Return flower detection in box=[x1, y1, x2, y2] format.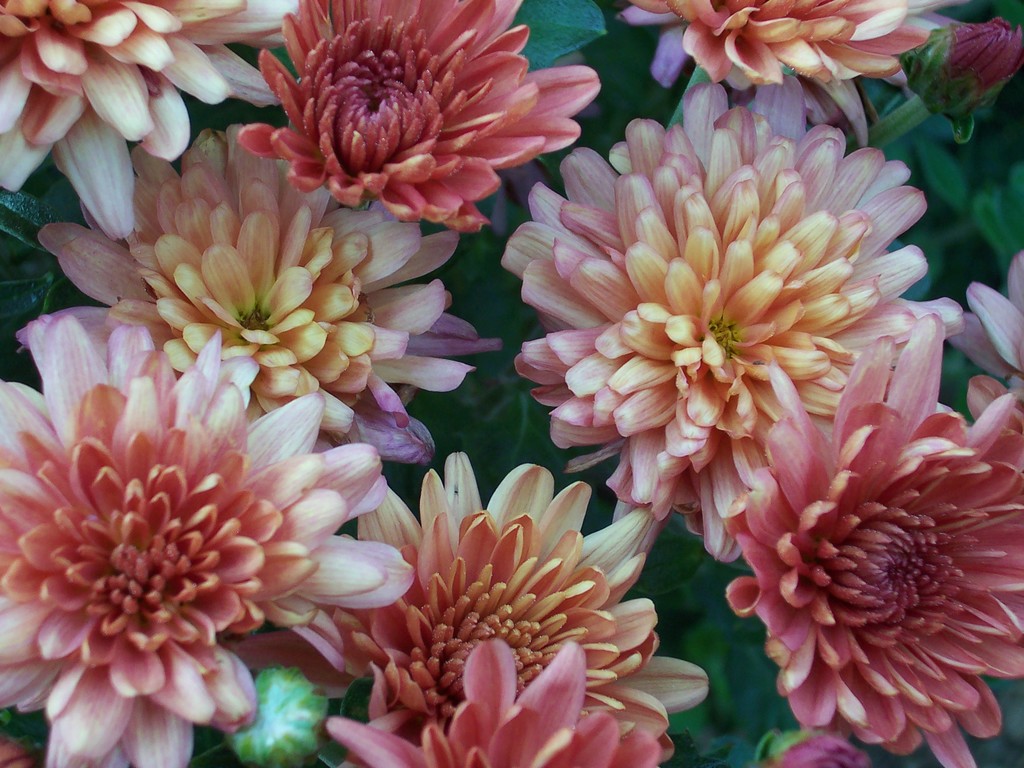
box=[242, 0, 609, 239].
